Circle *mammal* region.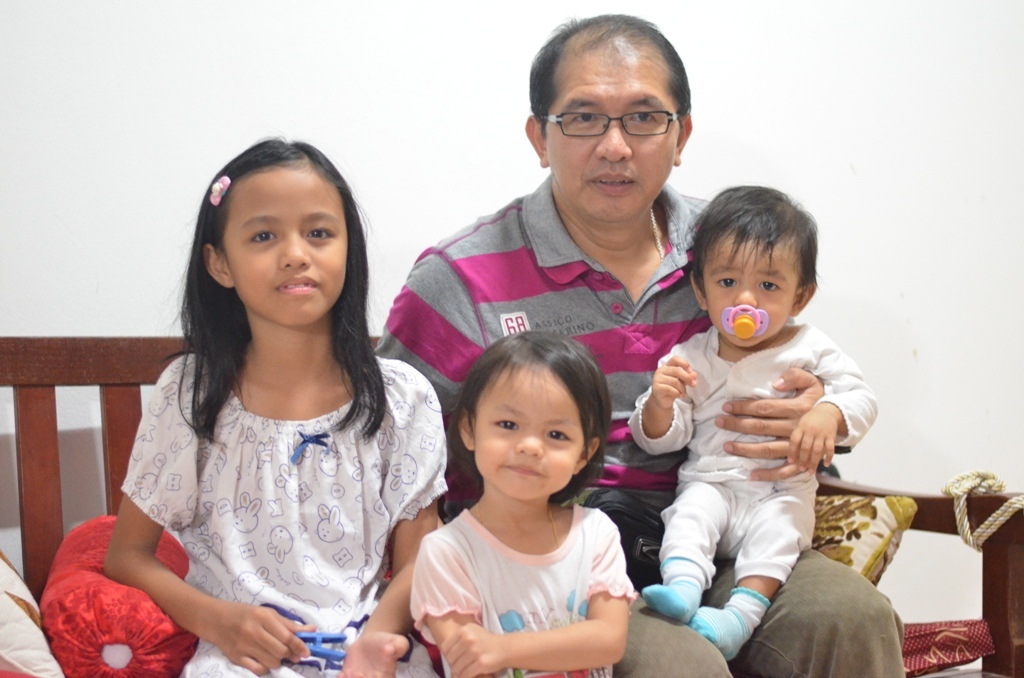
Region: (left=626, top=180, right=879, bottom=658).
